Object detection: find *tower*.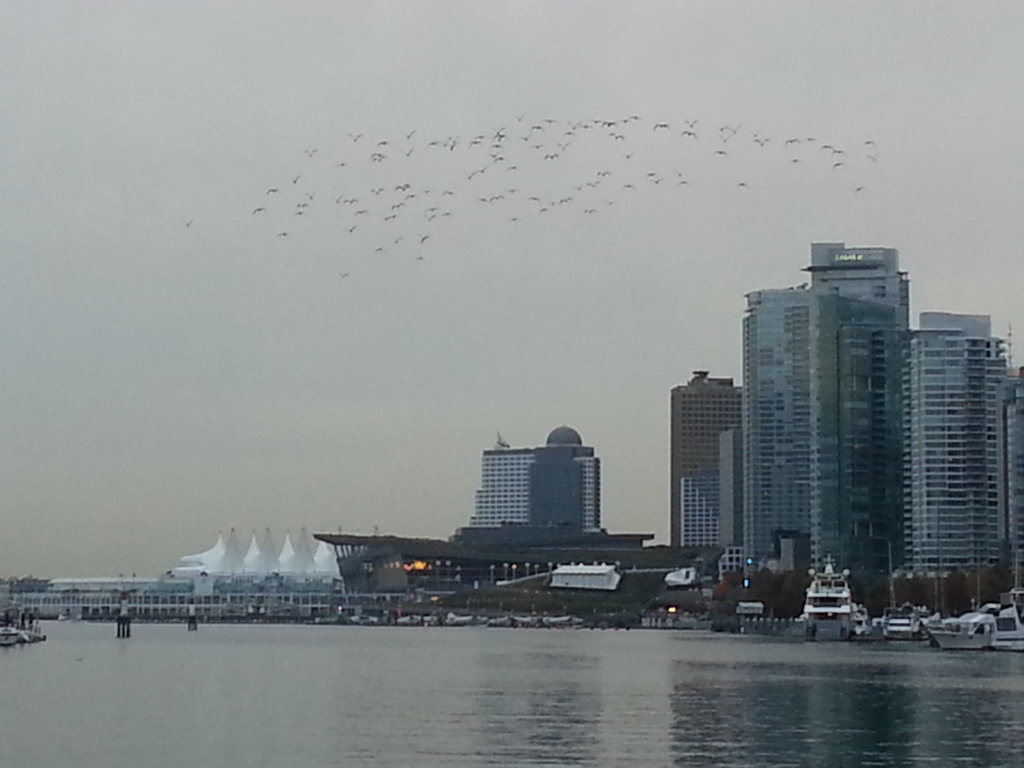
666/371/744/560.
